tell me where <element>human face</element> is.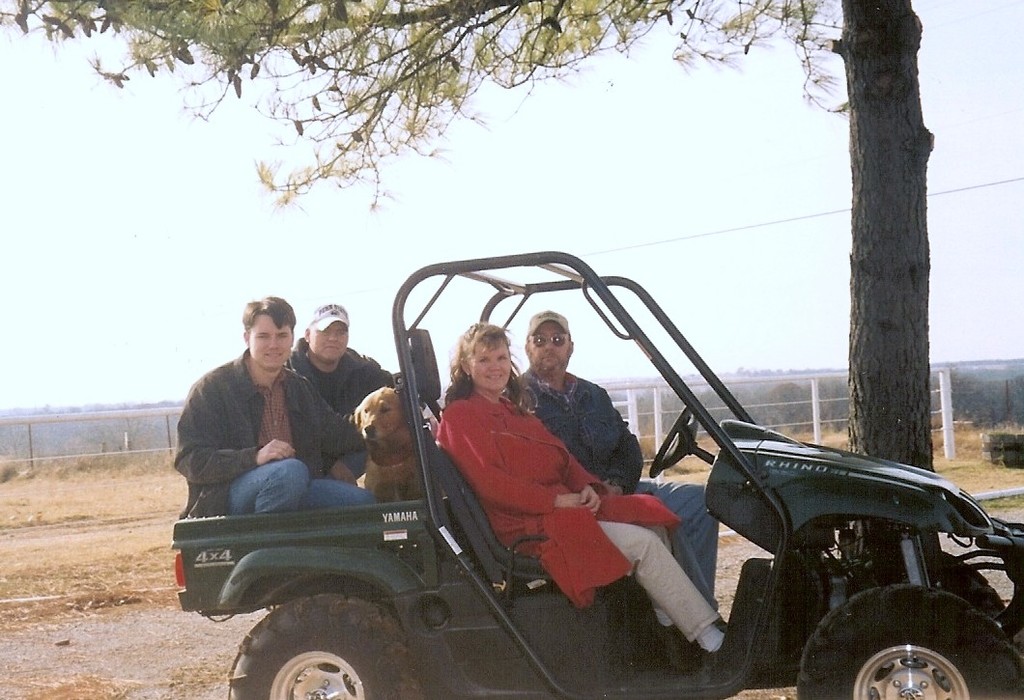
<element>human face</element> is at [528,325,571,371].
